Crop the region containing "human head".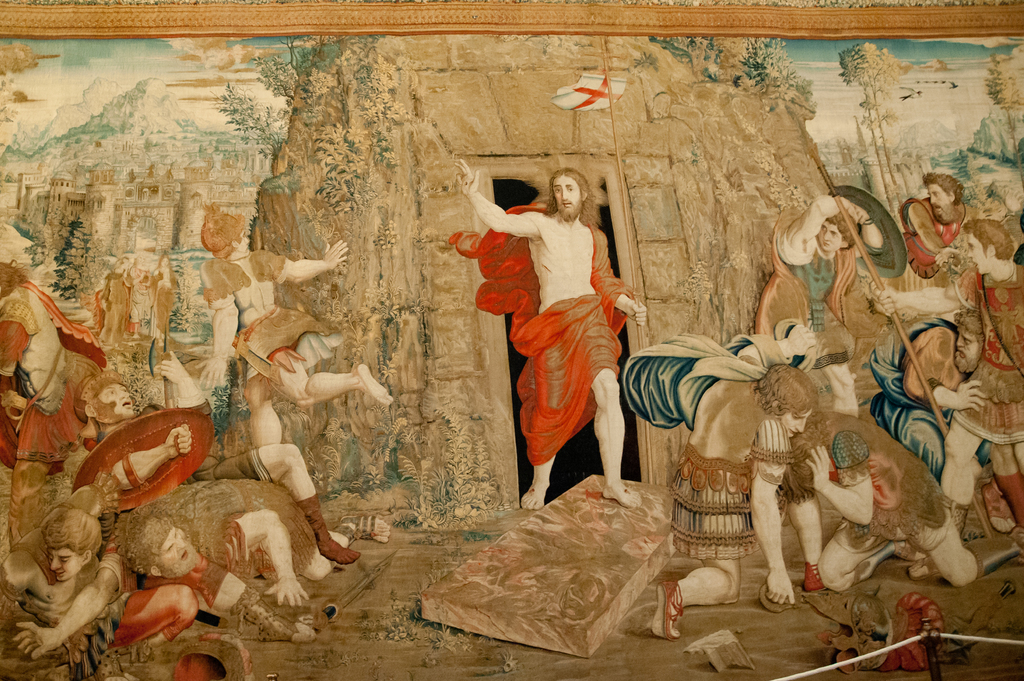
Crop region: left=957, top=220, right=1014, bottom=277.
